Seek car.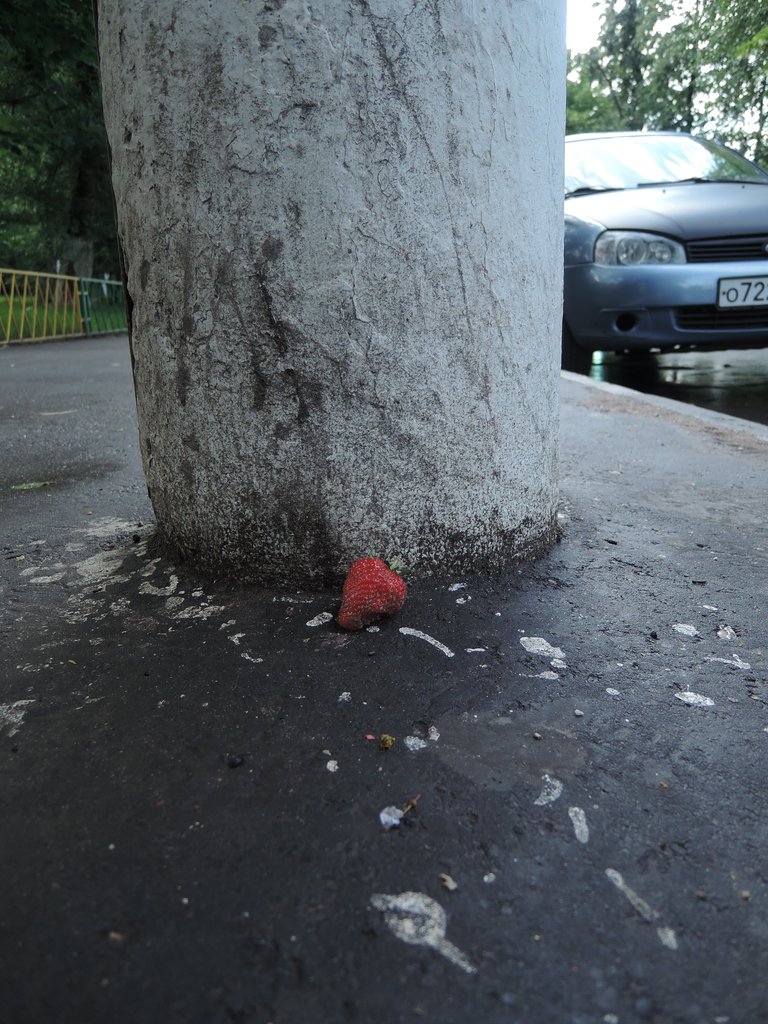
bbox=(562, 128, 767, 378).
